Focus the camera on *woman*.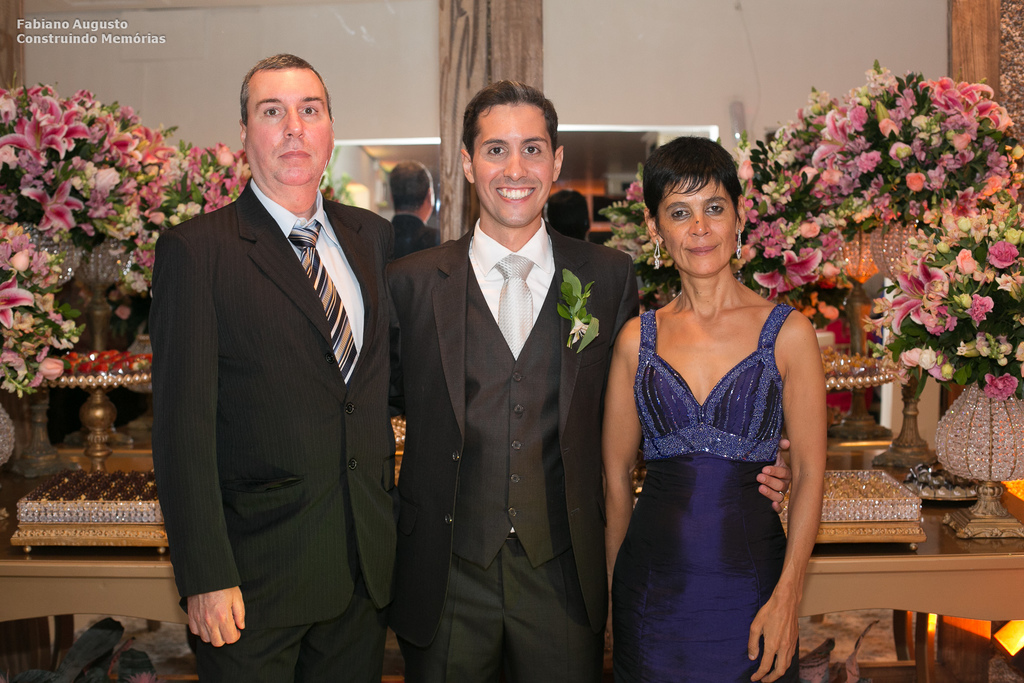
Focus region: (x1=609, y1=133, x2=831, y2=682).
